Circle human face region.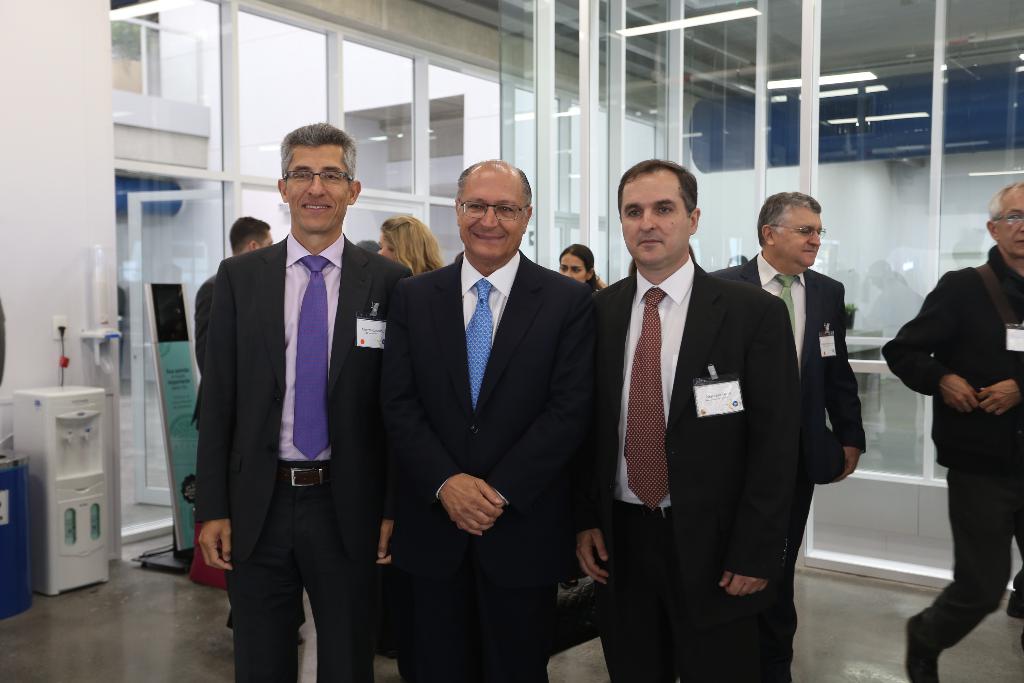
Region: [620, 170, 691, 268].
